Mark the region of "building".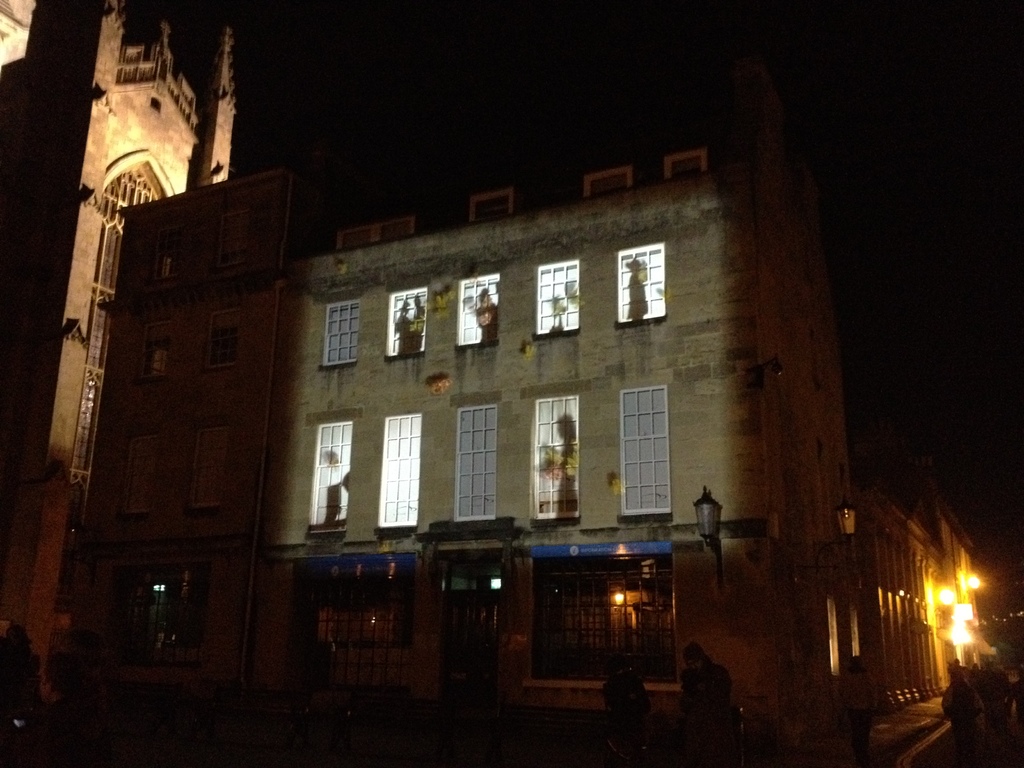
Region: bbox=[66, 53, 867, 736].
